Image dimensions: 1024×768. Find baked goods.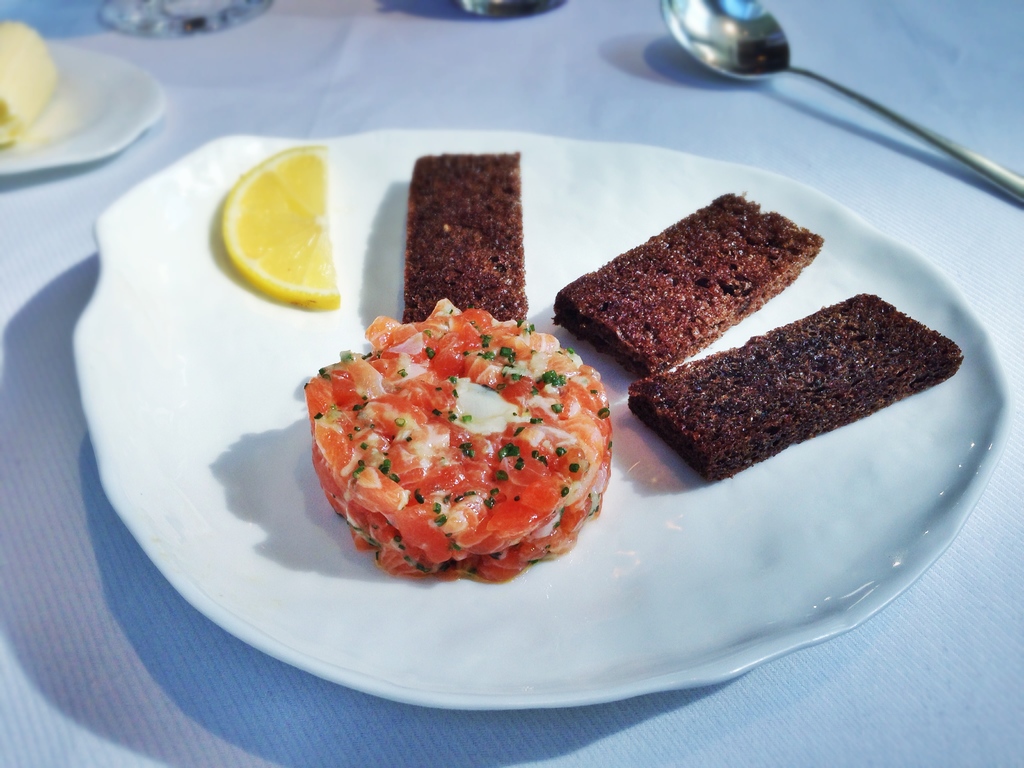
[left=554, top=196, right=822, bottom=378].
